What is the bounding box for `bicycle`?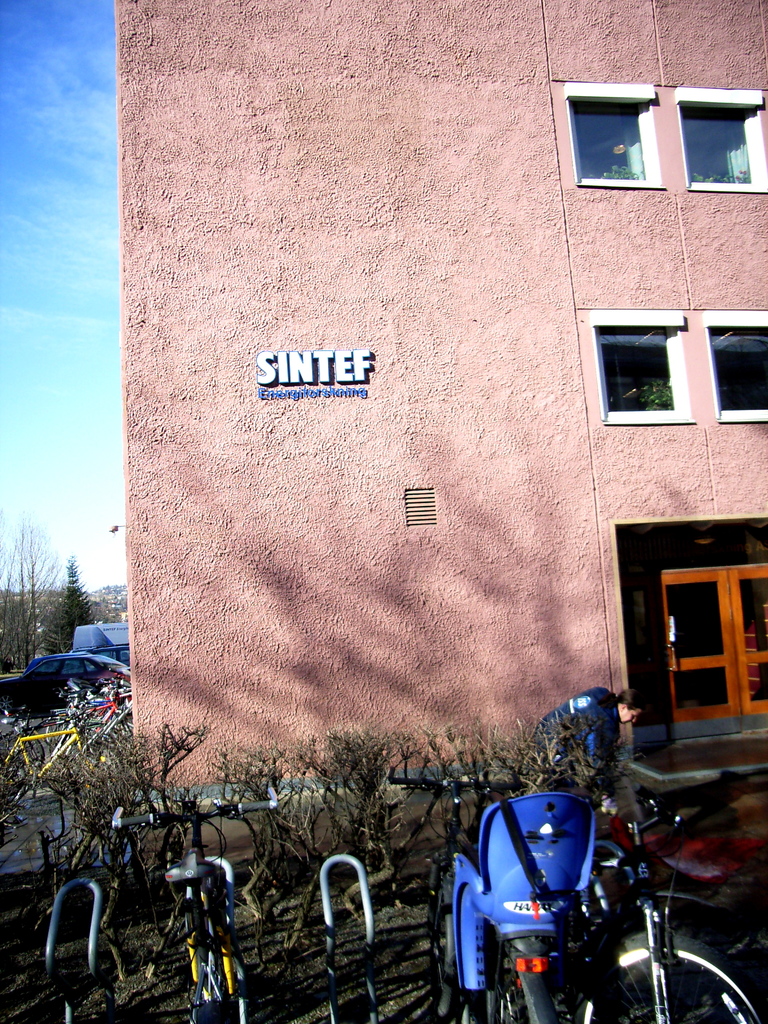
locate(522, 783, 767, 1023).
